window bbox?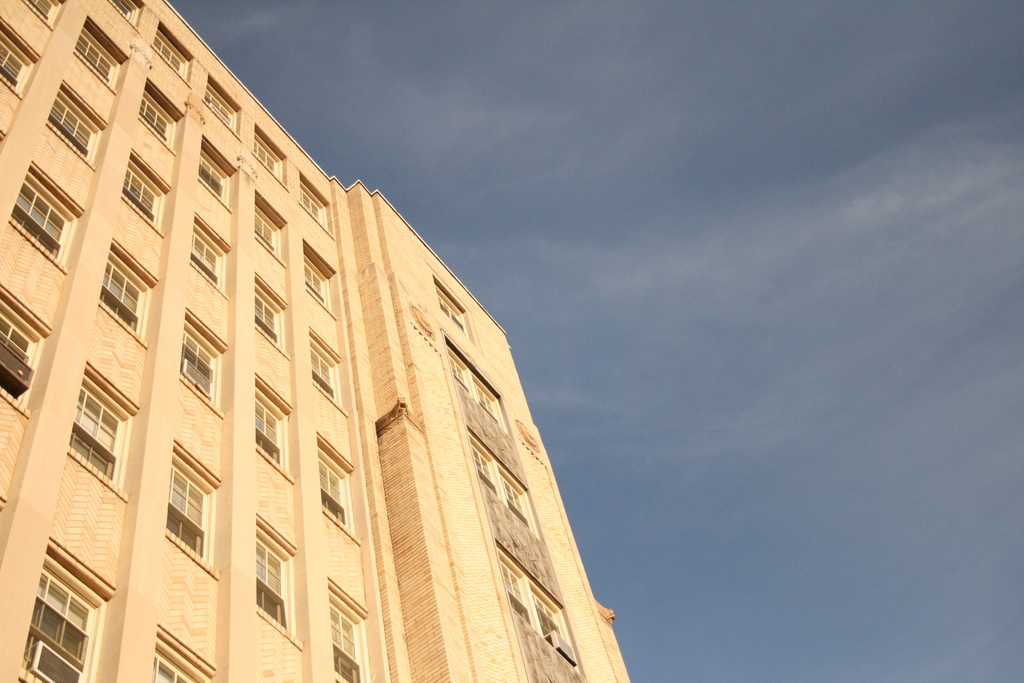
detection(430, 277, 472, 336)
